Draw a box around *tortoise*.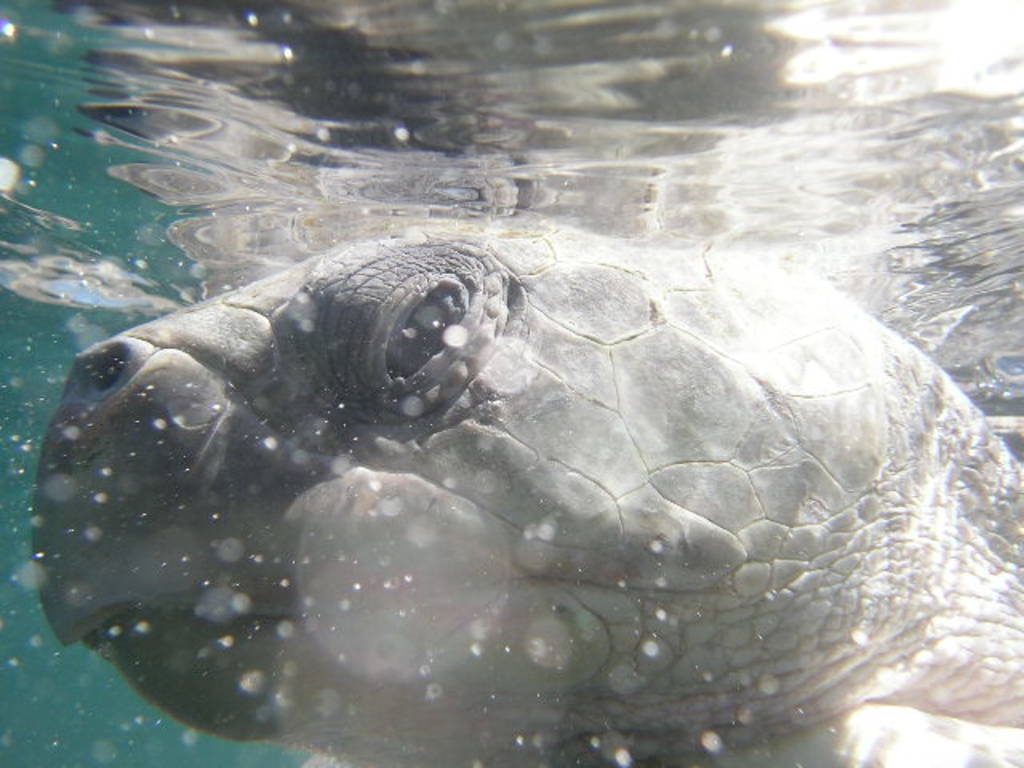
21/157/1023/747.
